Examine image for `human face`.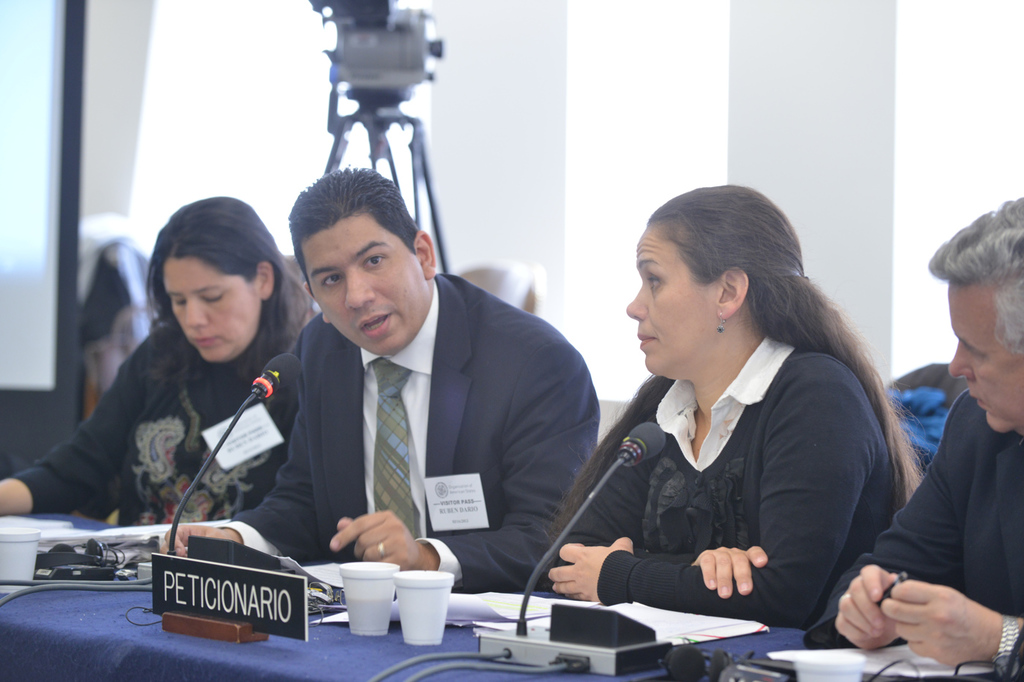
Examination result: x1=162, y1=255, x2=260, y2=362.
